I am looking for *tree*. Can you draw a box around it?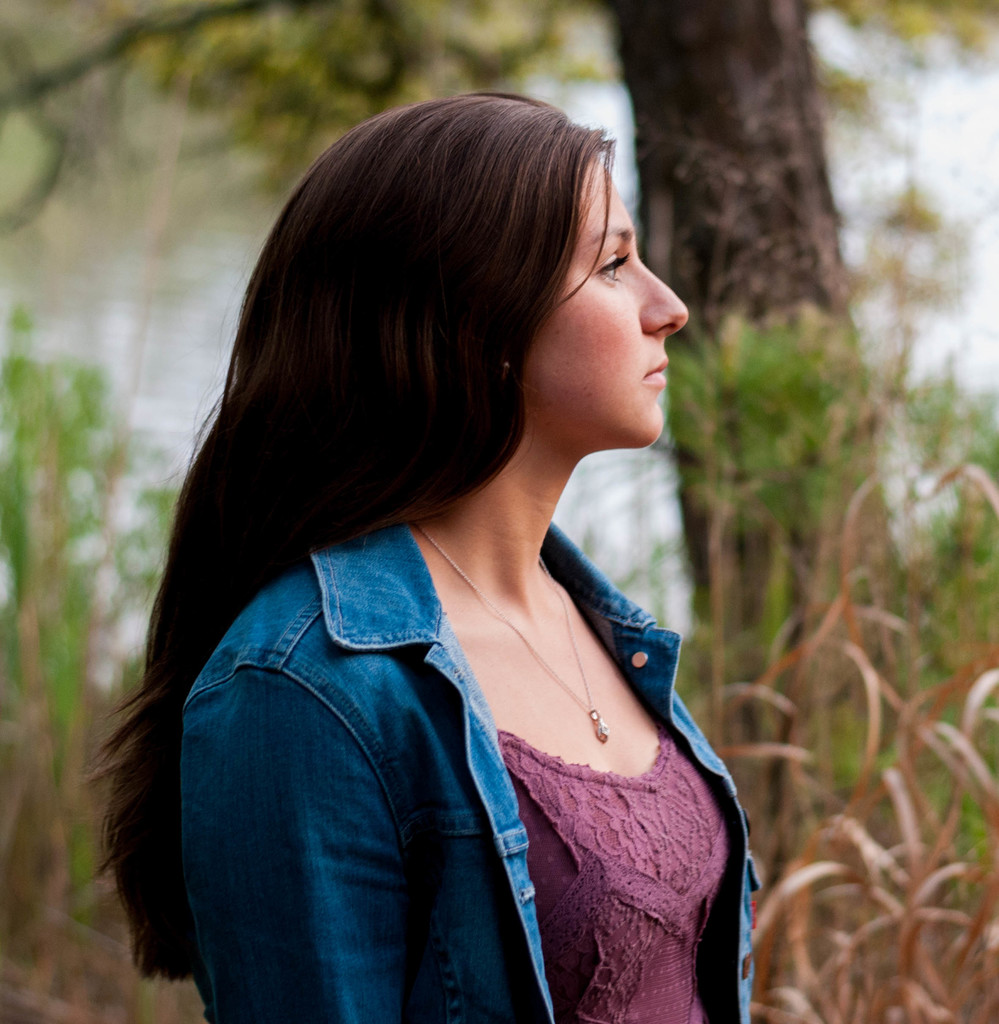
Sure, the bounding box is pyautogui.locateOnScreen(0, 0, 998, 801).
